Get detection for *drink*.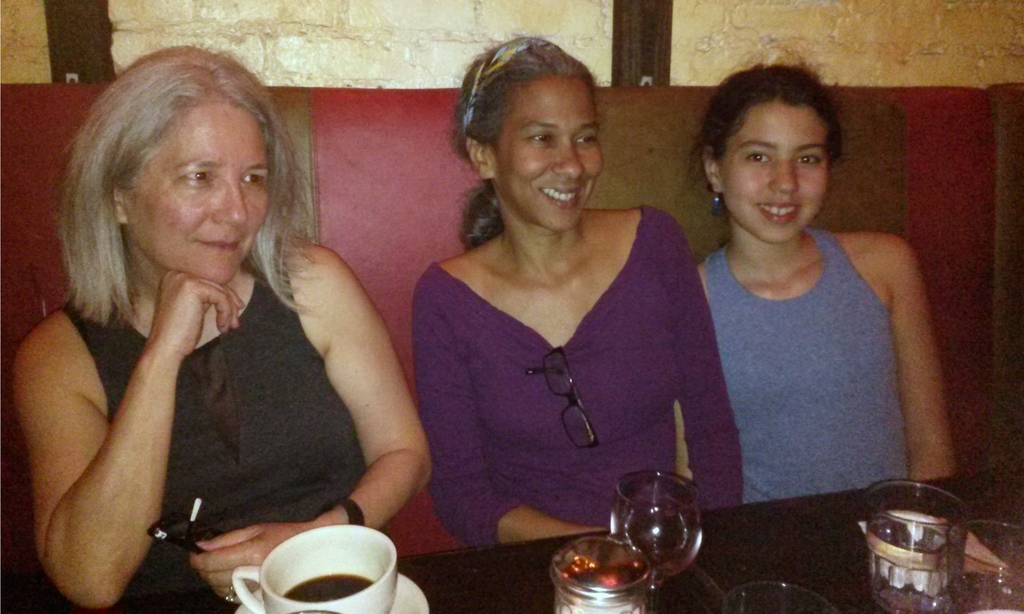
Detection: {"x1": 284, "y1": 573, "x2": 371, "y2": 603}.
